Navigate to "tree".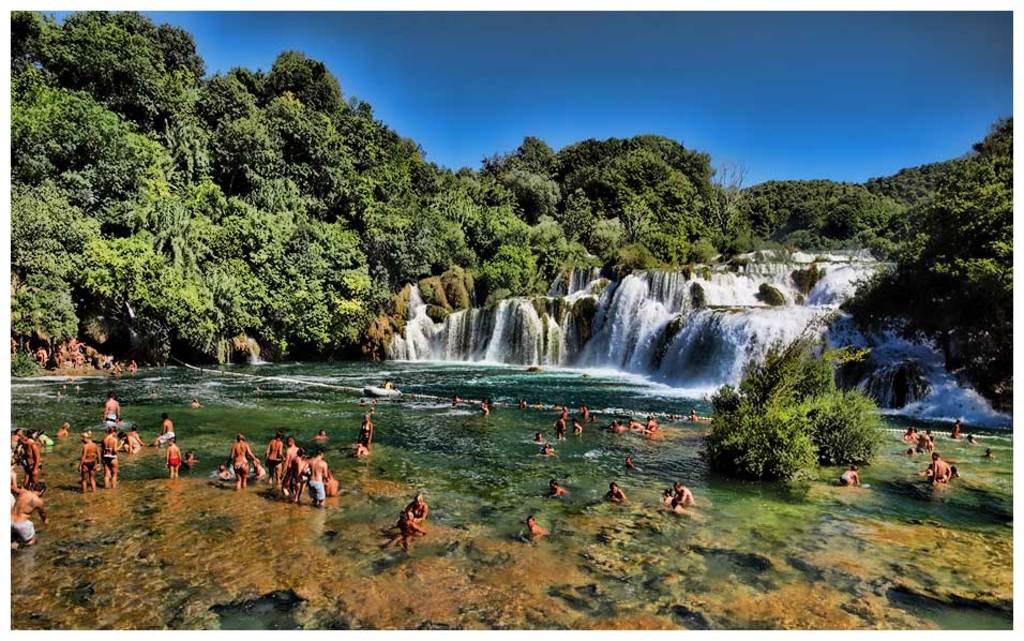
Navigation target: x1=159, y1=25, x2=205, y2=80.
